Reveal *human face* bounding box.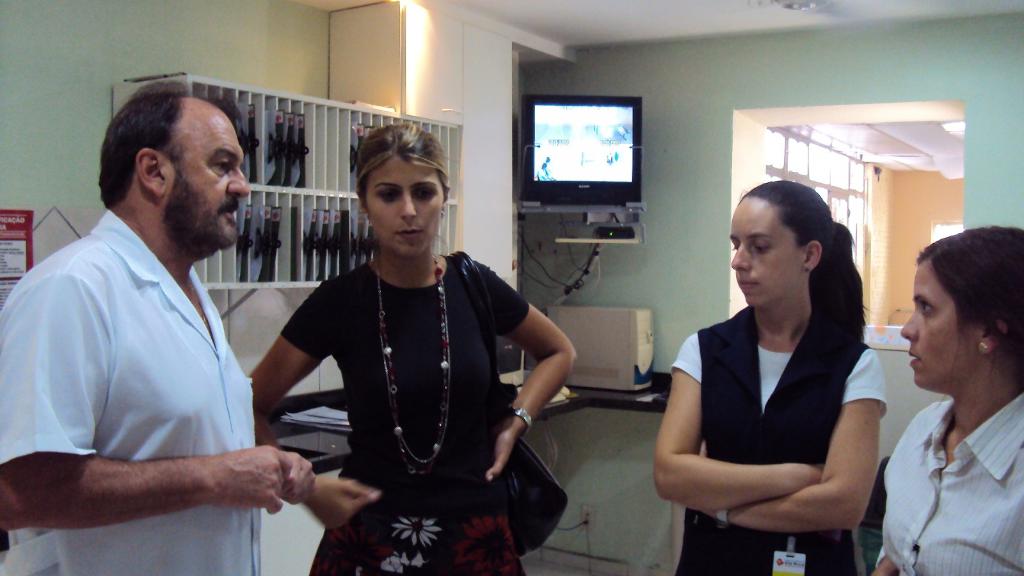
Revealed: bbox(360, 157, 453, 264).
